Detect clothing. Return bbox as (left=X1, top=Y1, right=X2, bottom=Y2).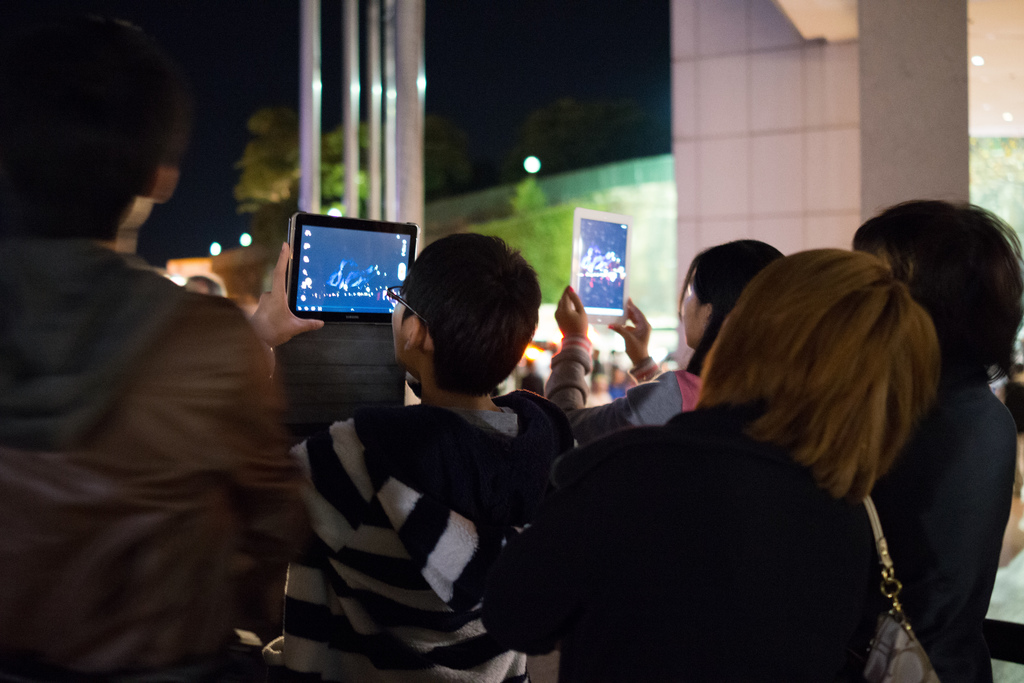
(left=271, top=324, right=577, bottom=682).
